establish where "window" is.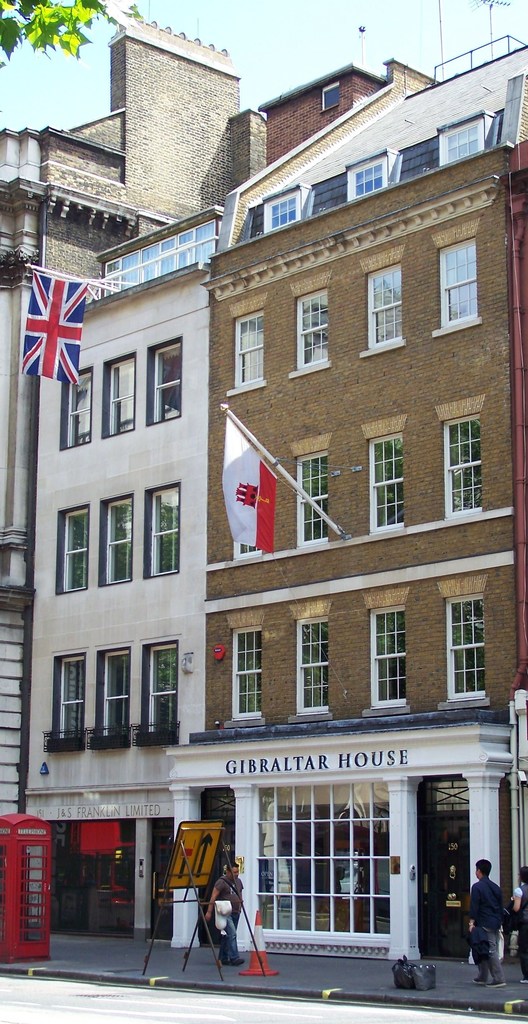
Established at rect(370, 429, 414, 532).
